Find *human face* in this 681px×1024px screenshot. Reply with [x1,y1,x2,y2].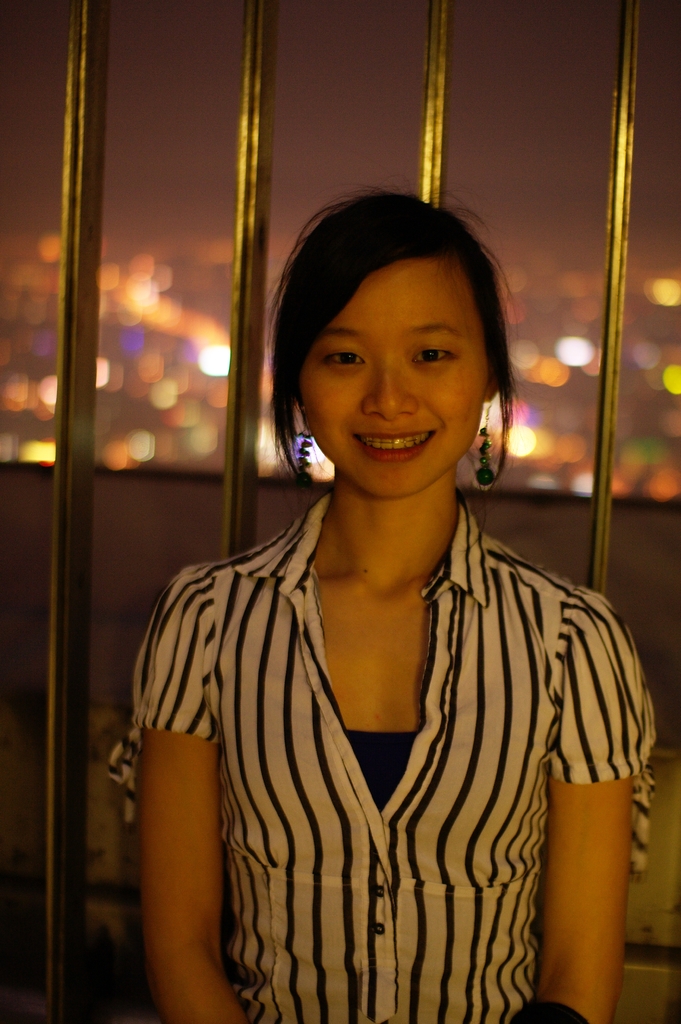
[297,259,488,497].
